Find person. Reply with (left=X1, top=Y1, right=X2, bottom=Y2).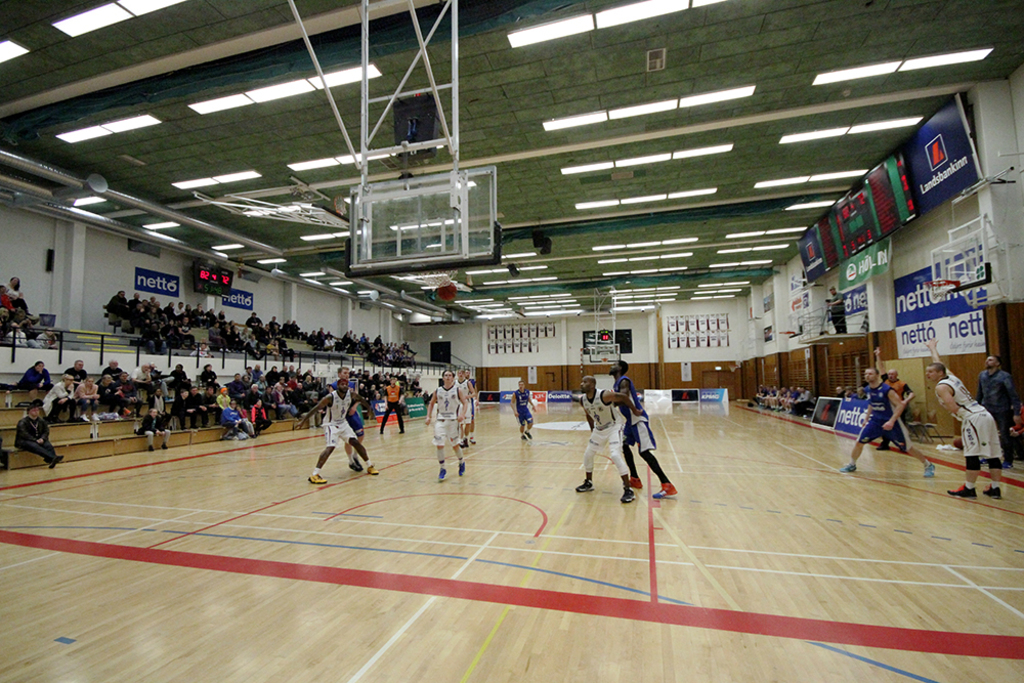
(left=424, top=368, right=469, bottom=484).
